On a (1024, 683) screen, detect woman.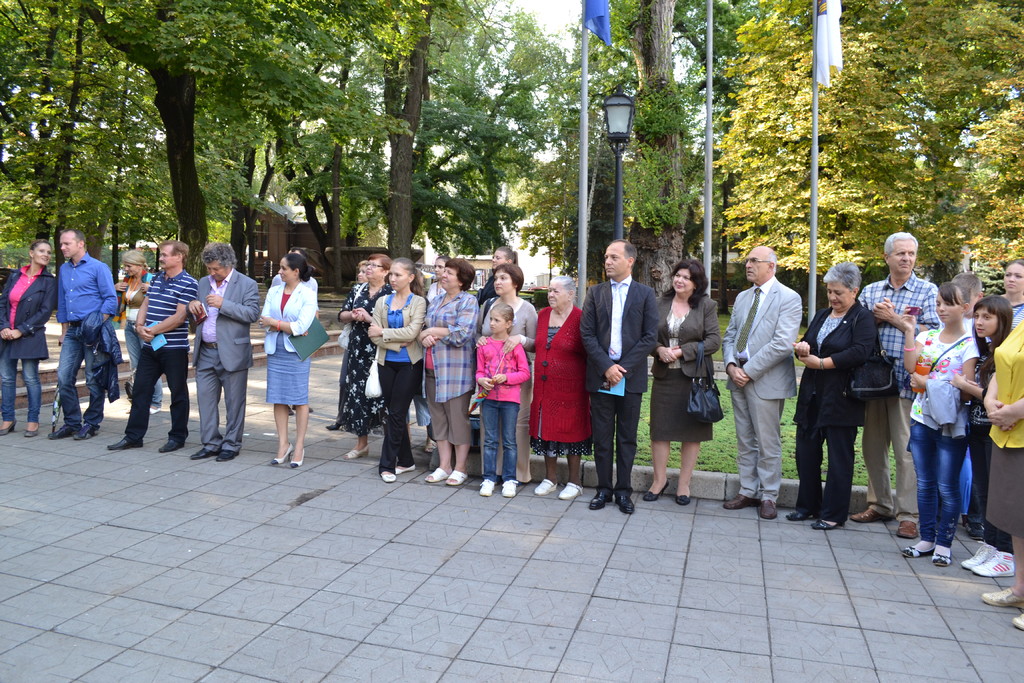
pyautogui.locateOnScreen(0, 238, 61, 443).
